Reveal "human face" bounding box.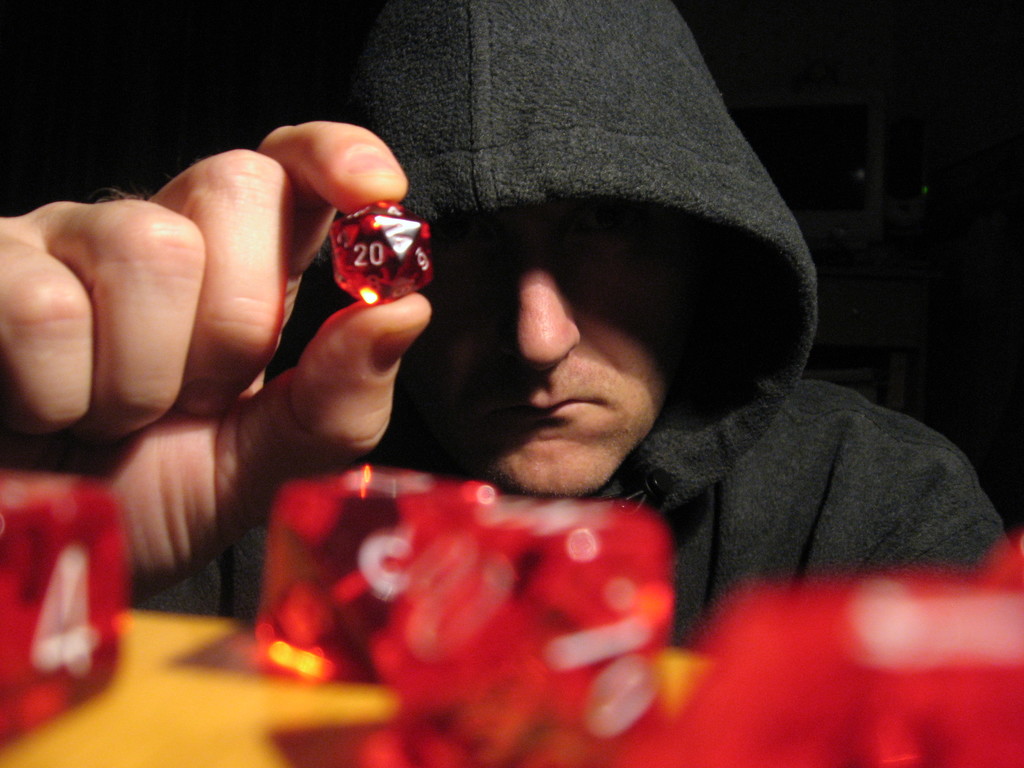
Revealed: detection(399, 209, 686, 500).
